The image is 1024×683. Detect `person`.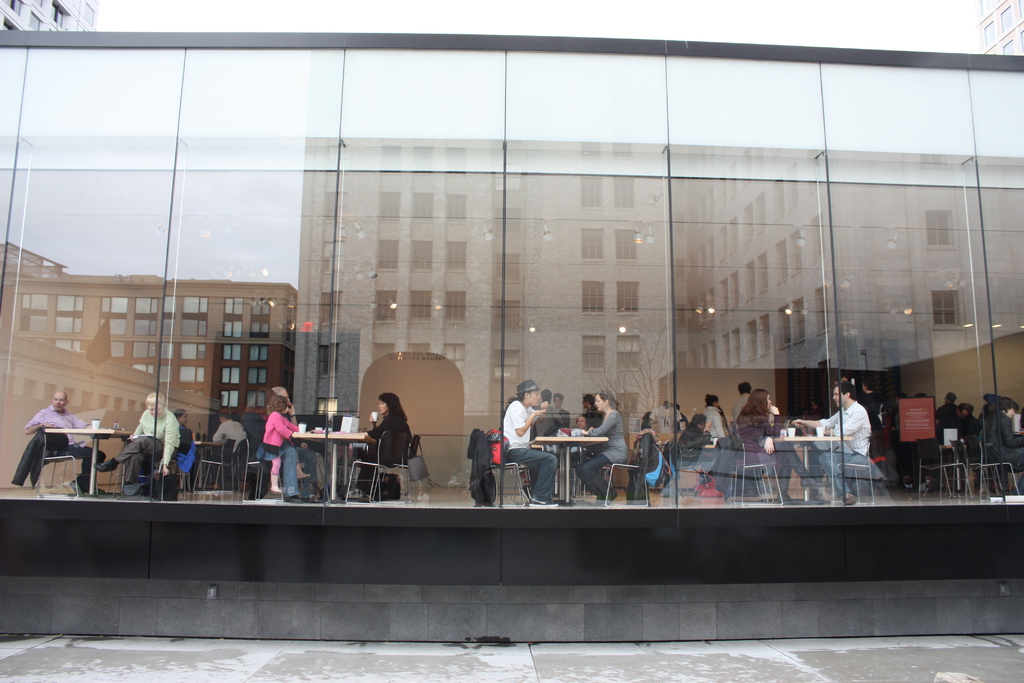
Detection: rect(12, 391, 99, 479).
